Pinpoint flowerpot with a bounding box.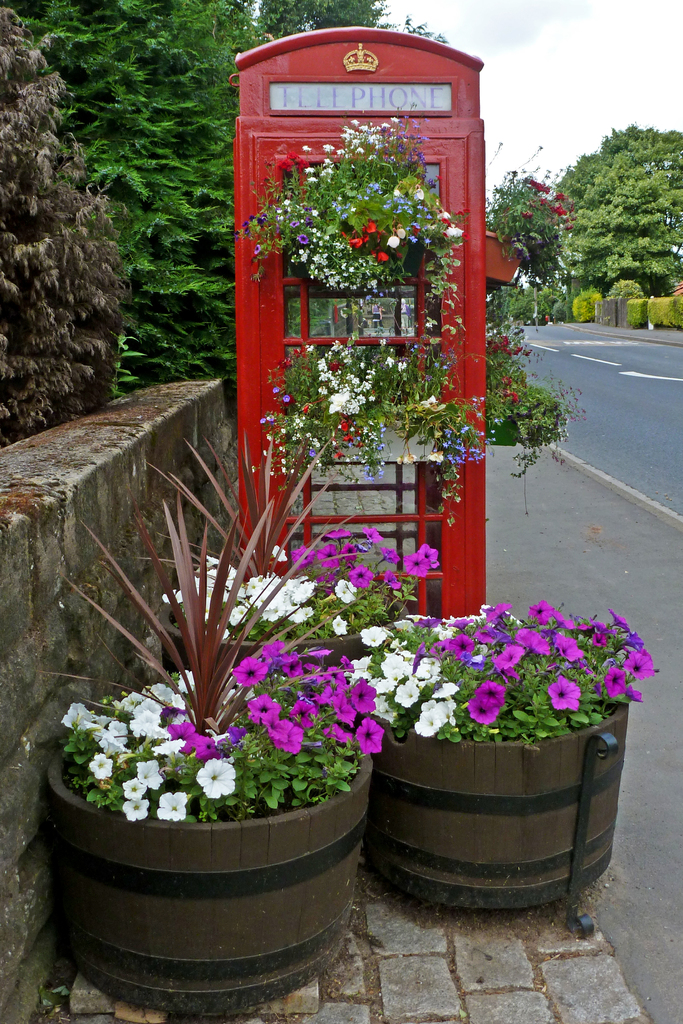
locate(284, 225, 439, 280).
